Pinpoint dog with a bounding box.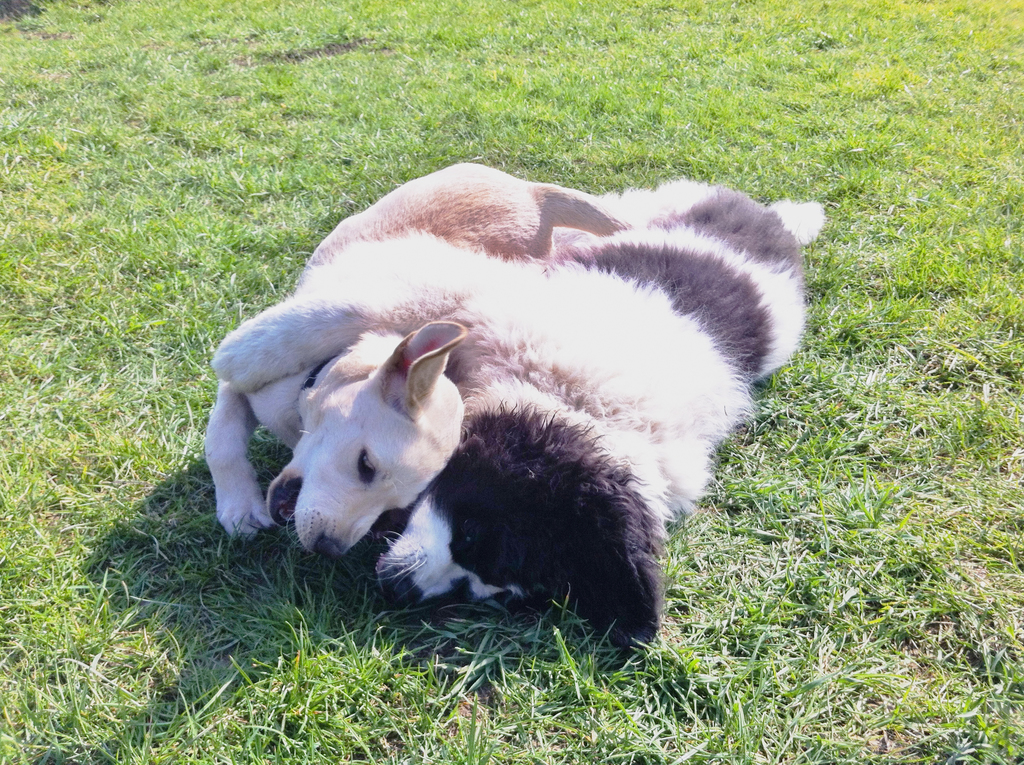
bbox(368, 172, 831, 663).
